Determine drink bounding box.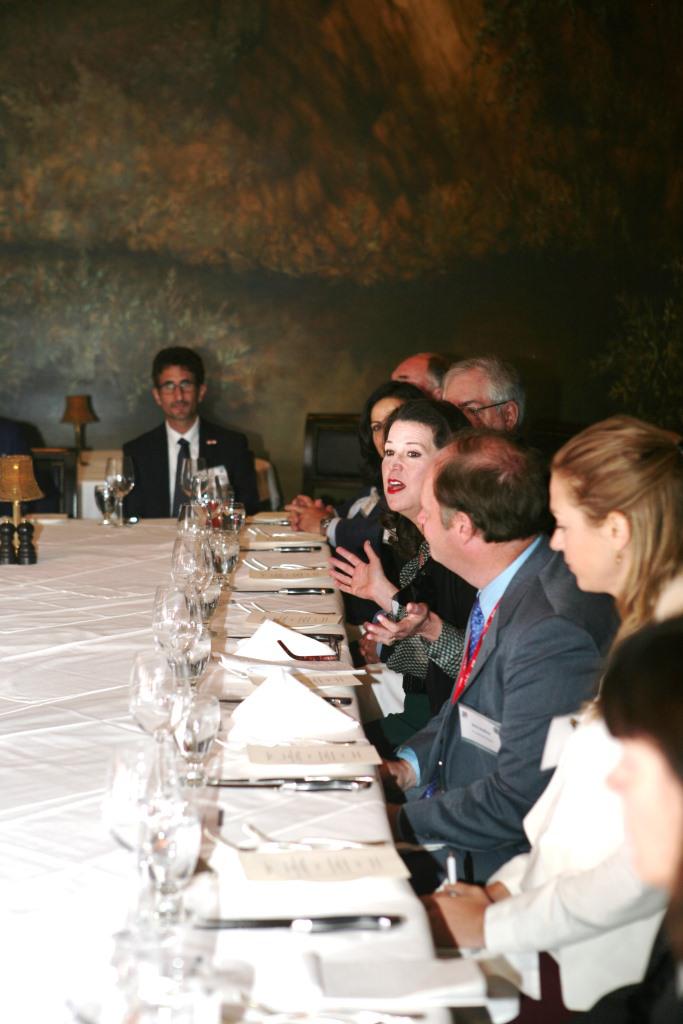
Determined: [x1=204, y1=538, x2=238, y2=572].
